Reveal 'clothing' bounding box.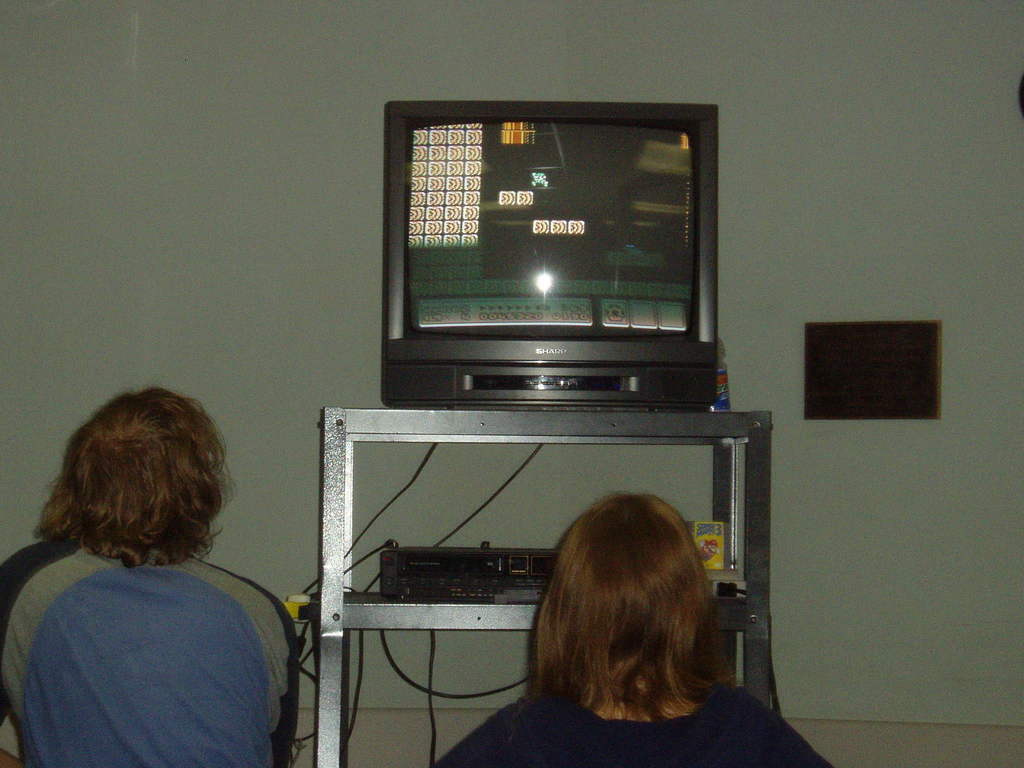
Revealed: 433, 668, 842, 767.
